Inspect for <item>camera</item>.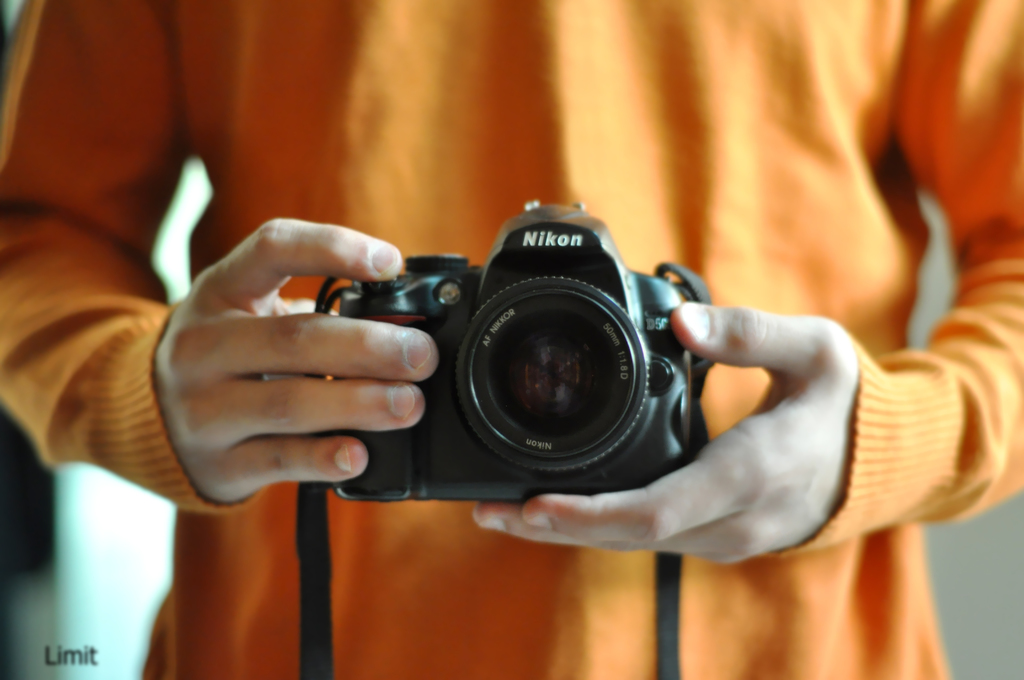
Inspection: detection(331, 200, 694, 507).
